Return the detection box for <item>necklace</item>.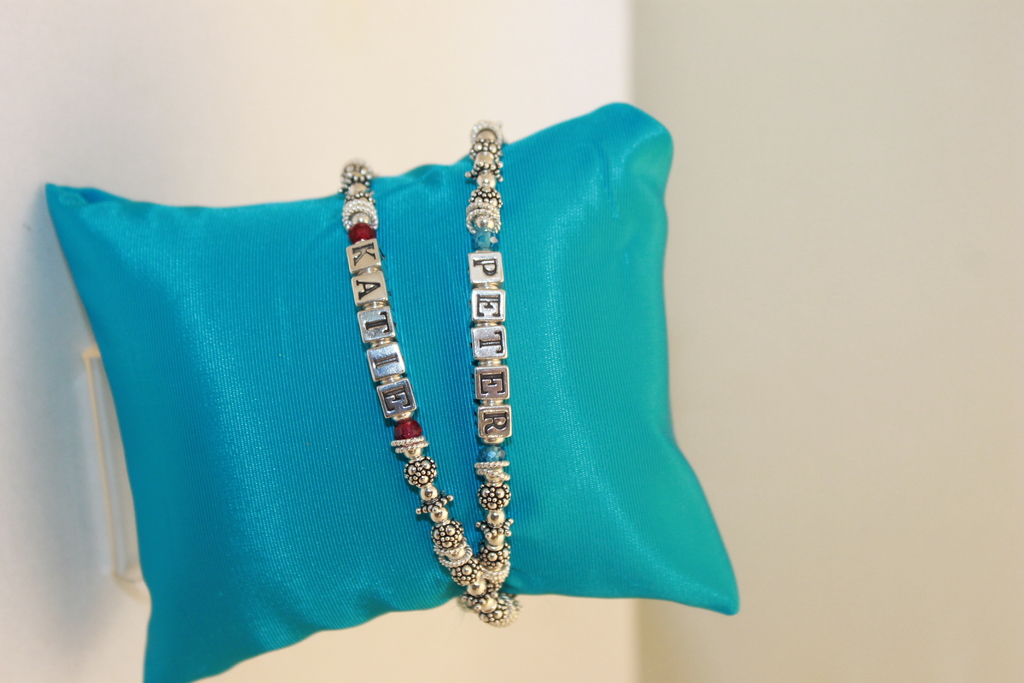
[x1=300, y1=99, x2=576, y2=600].
